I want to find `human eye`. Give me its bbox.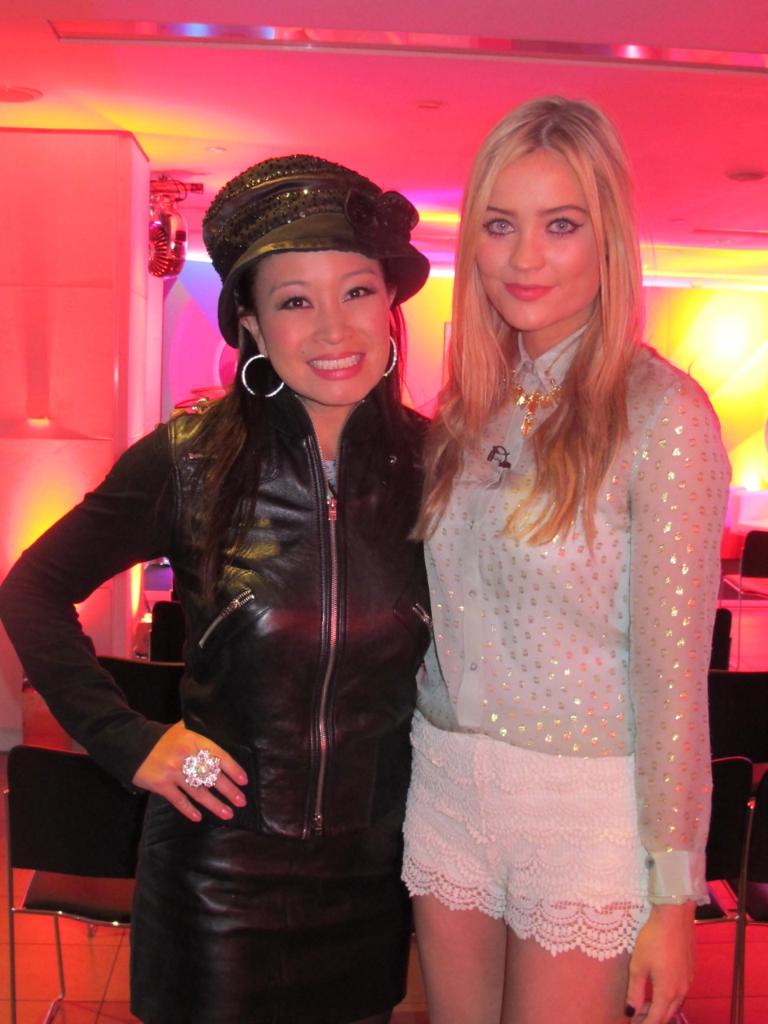
rect(478, 216, 514, 238).
